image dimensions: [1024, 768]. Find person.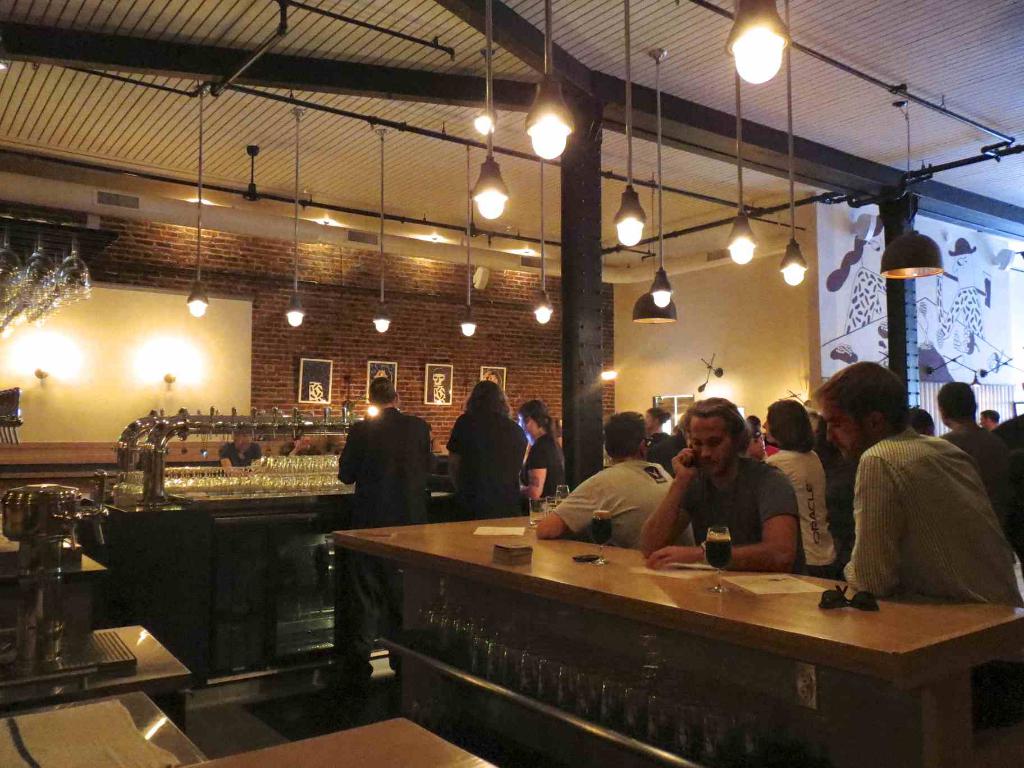
x1=764, y1=392, x2=850, y2=584.
